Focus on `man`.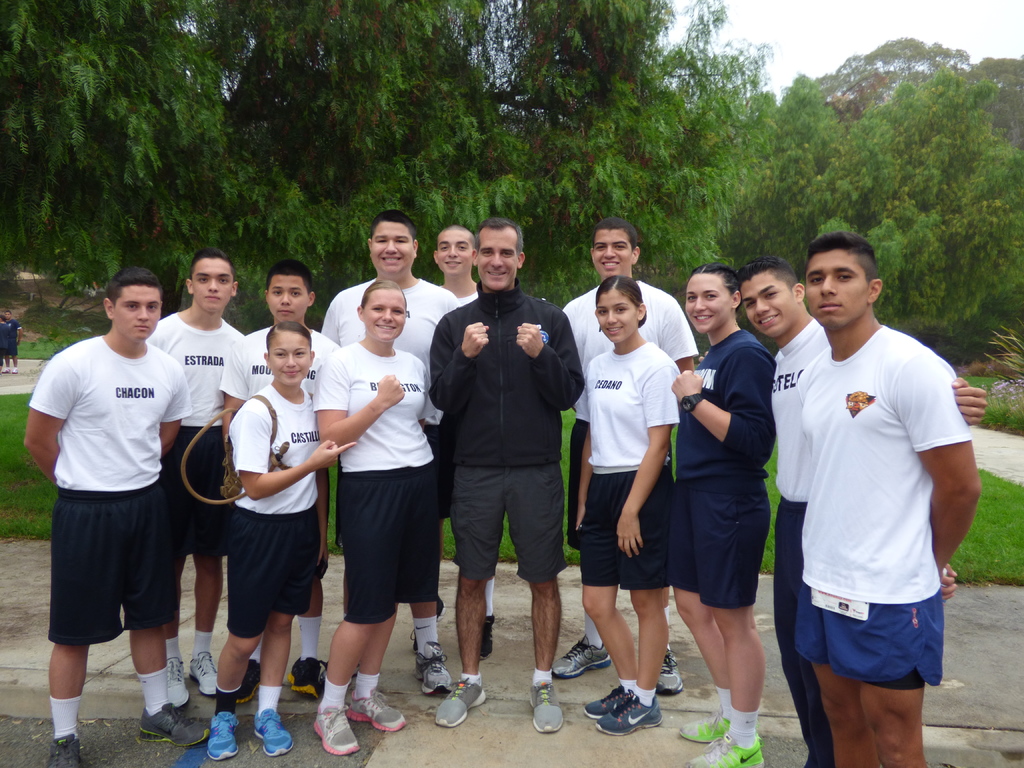
Focused at Rect(31, 252, 209, 749).
